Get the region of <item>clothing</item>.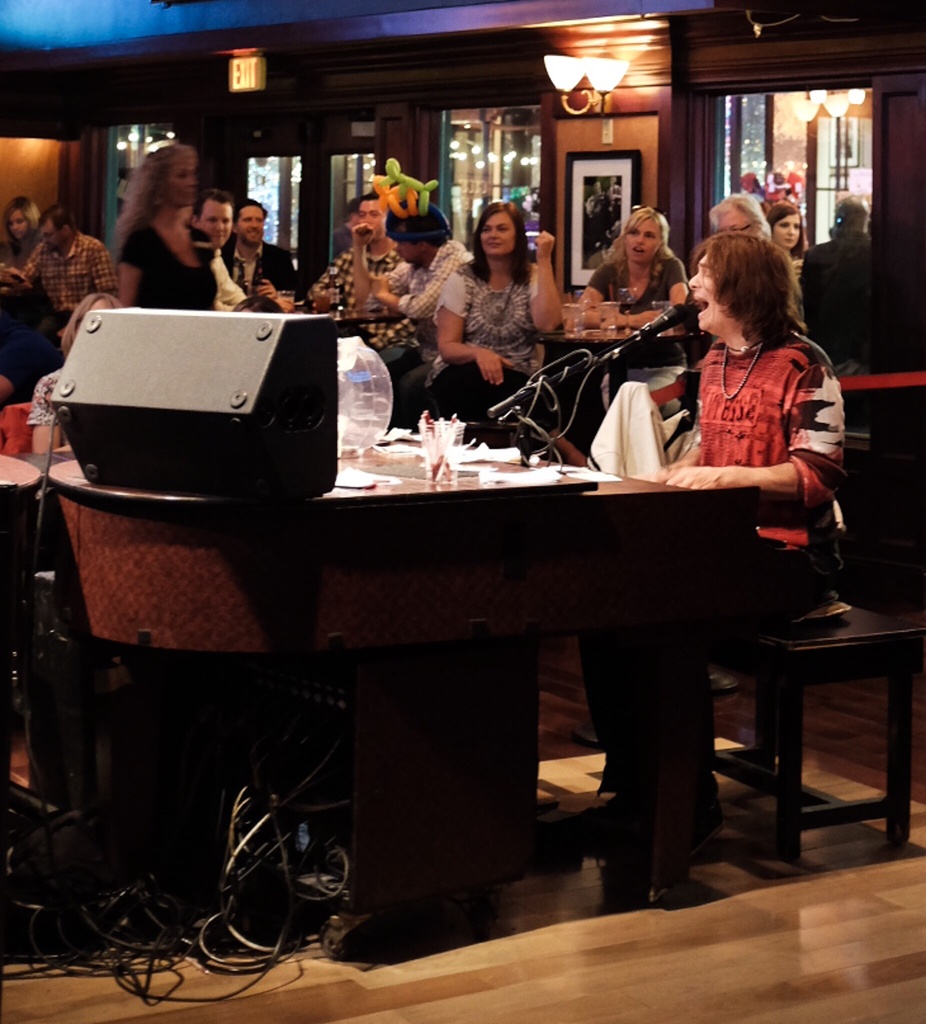
locate(583, 260, 697, 316).
